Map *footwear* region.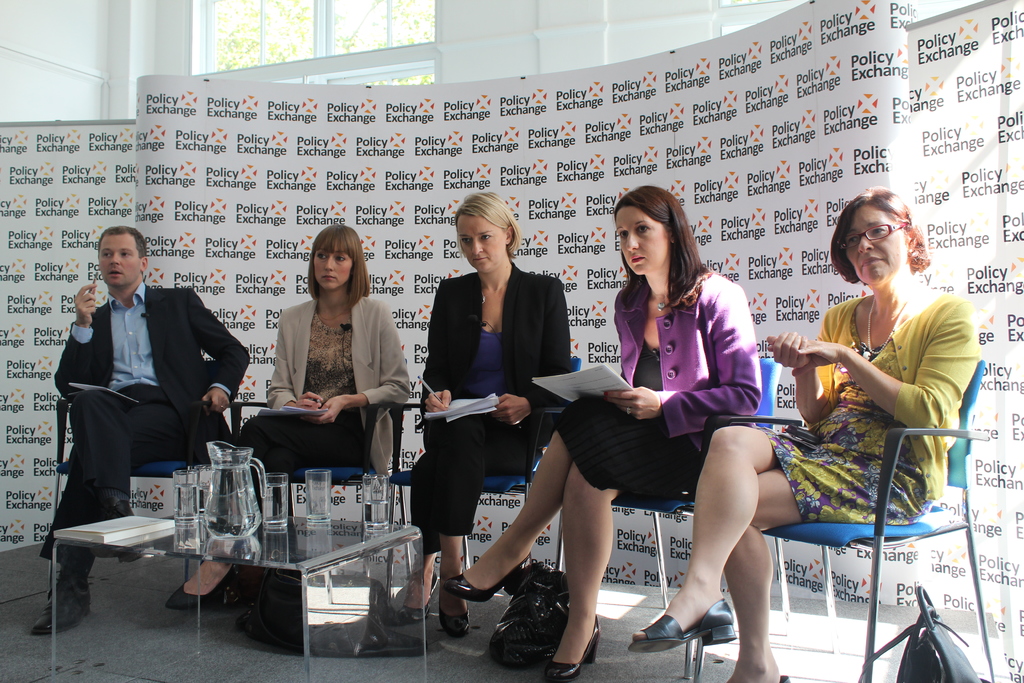
Mapped to 546, 615, 601, 682.
